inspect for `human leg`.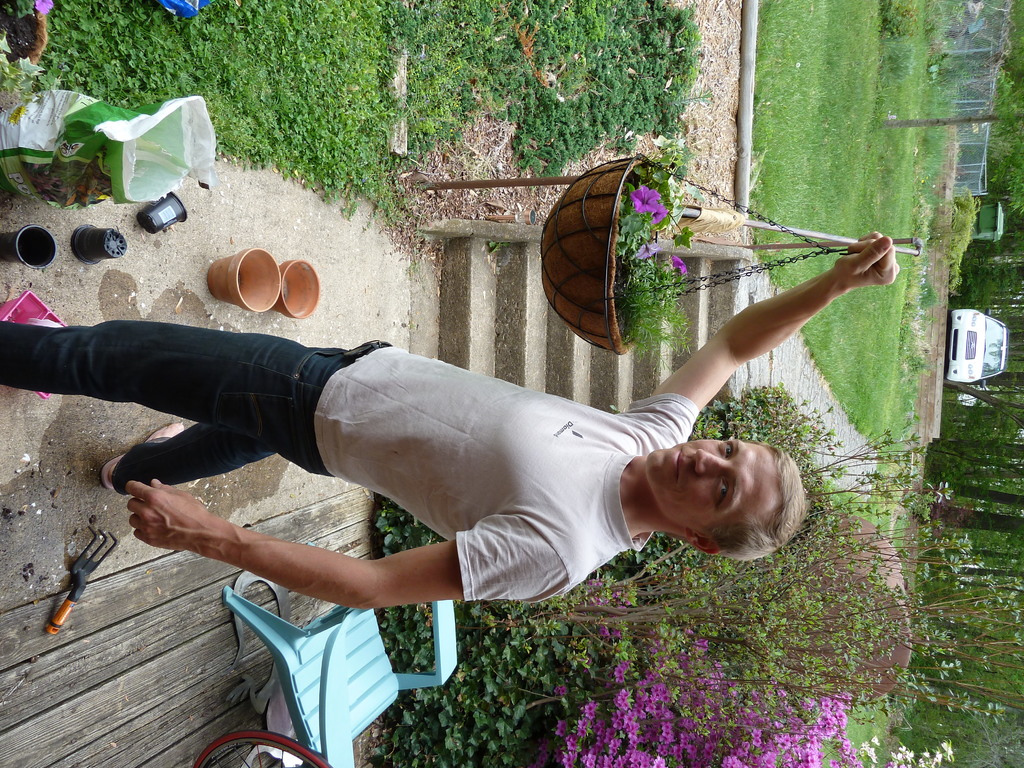
Inspection: bbox(102, 416, 278, 499).
